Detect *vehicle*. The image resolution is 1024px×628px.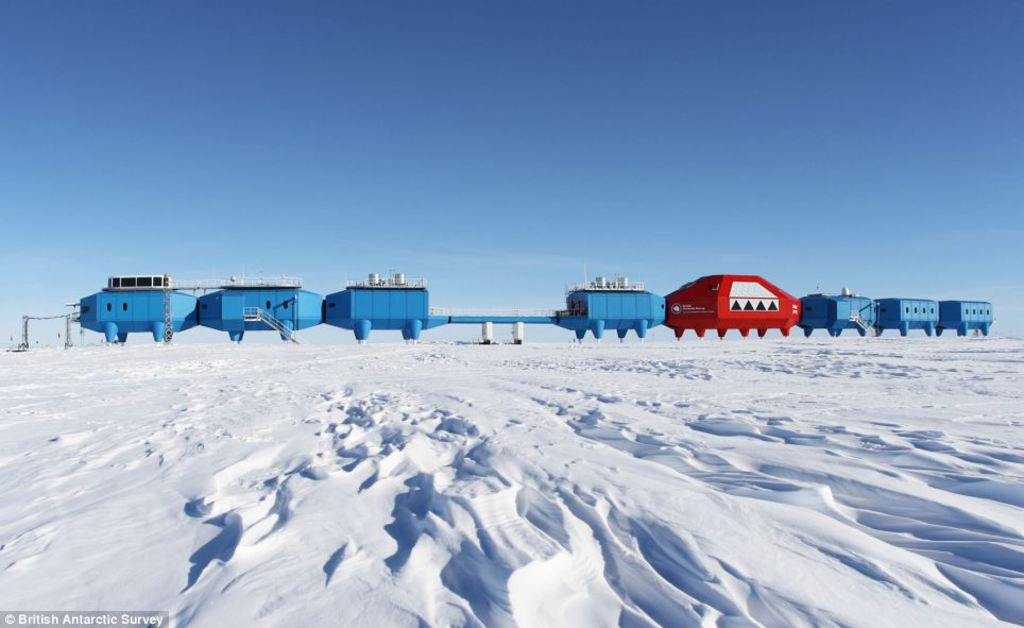
547,273,672,337.
